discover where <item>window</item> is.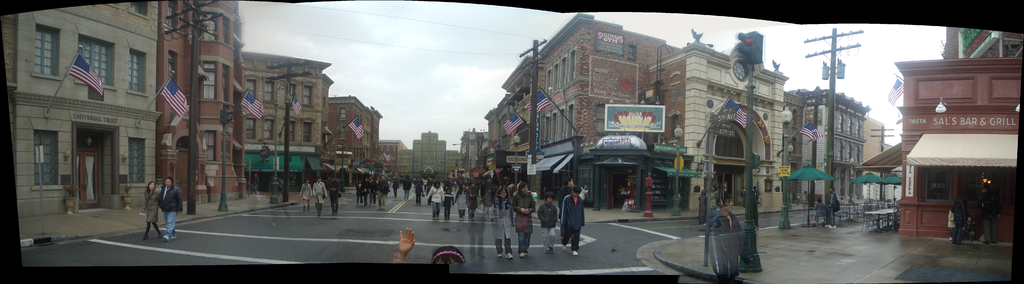
Discovered at [x1=387, y1=144, x2=388, y2=151].
